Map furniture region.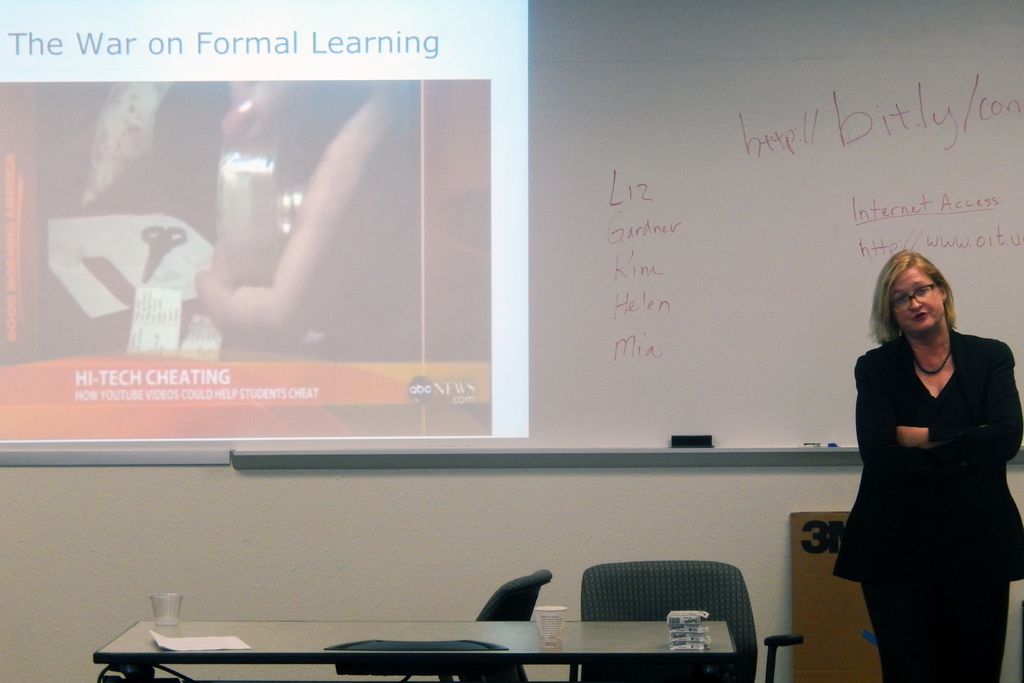
Mapped to 90, 616, 741, 682.
